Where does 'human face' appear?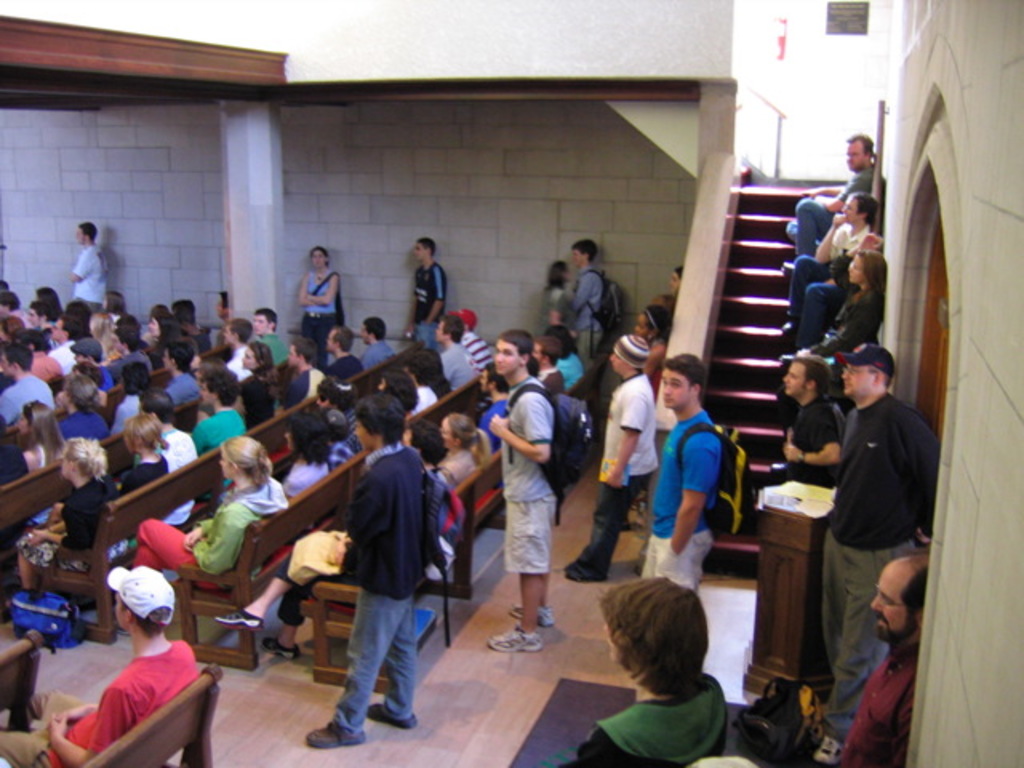
Appears at 659 370 693 411.
